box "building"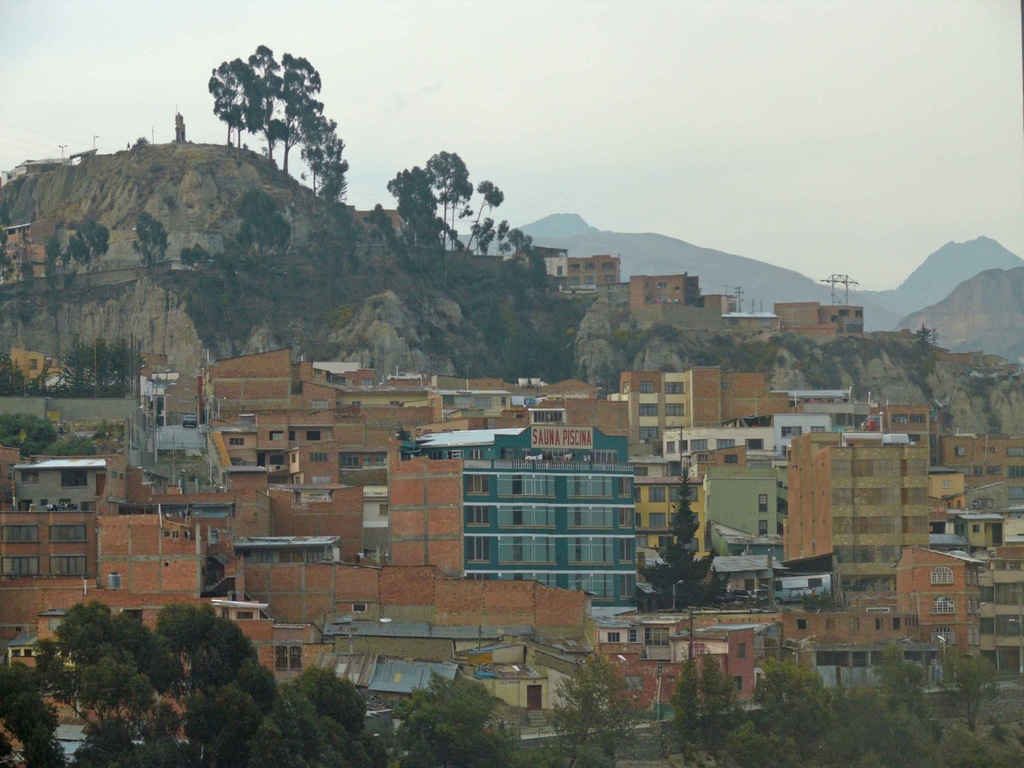
772, 298, 863, 346
